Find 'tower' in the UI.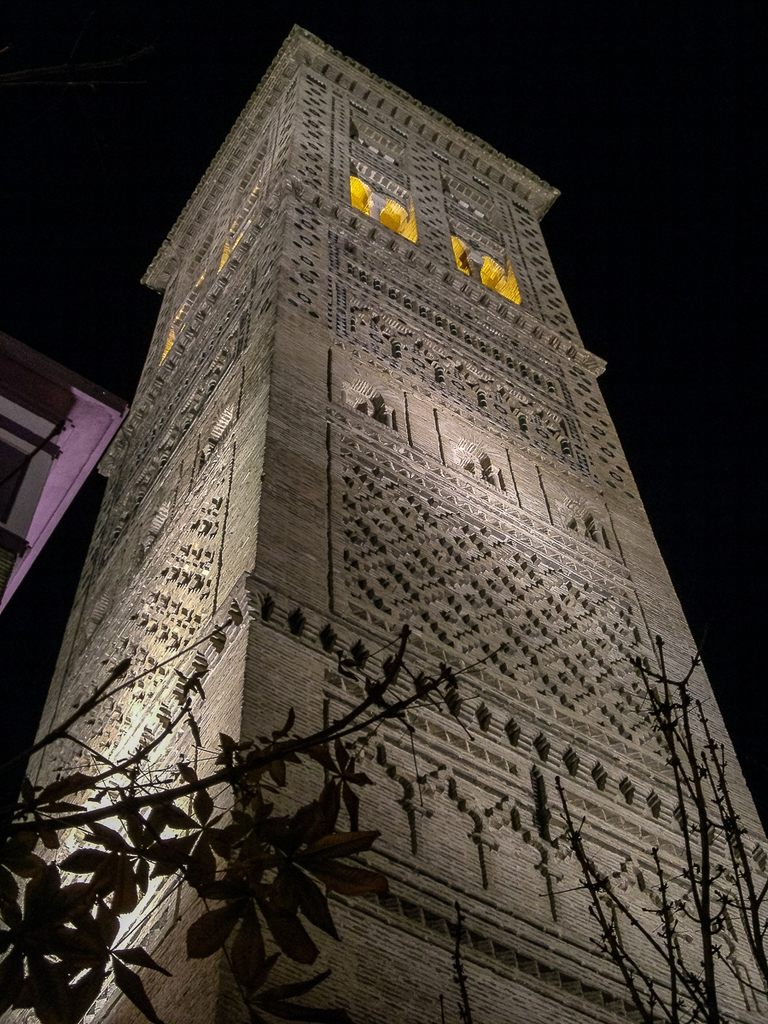
UI element at <region>0, 38, 767, 1011</region>.
